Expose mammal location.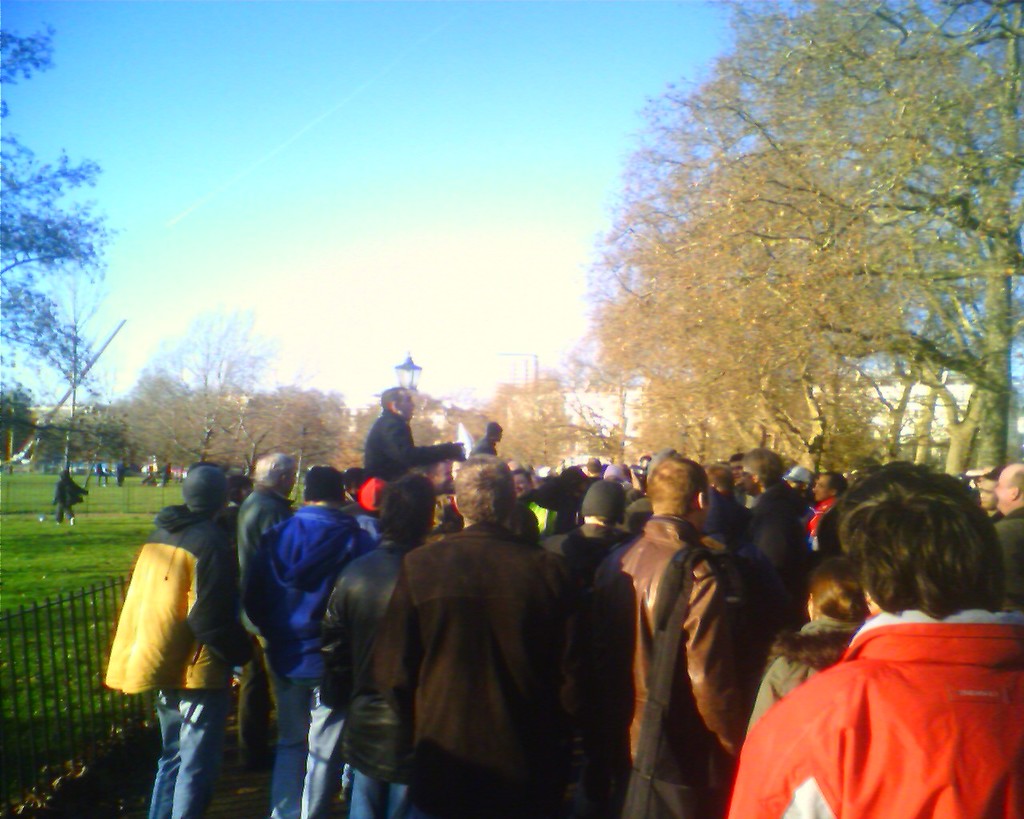
Exposed at <region>471, 418, 499, 457</region>.
